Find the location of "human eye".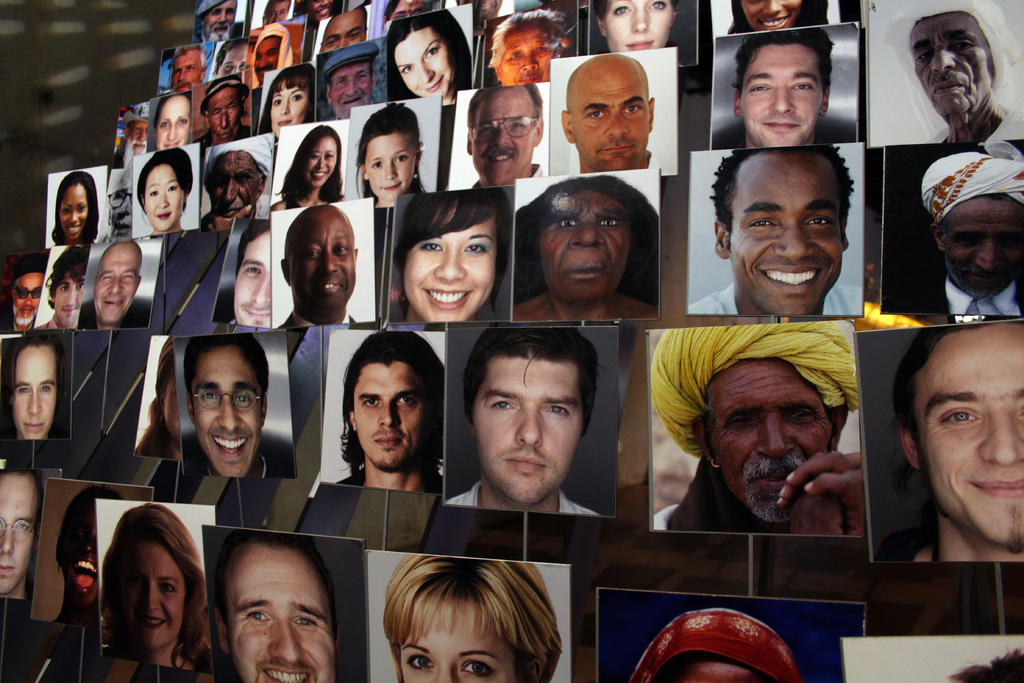
Location: 360:397:380:413.
